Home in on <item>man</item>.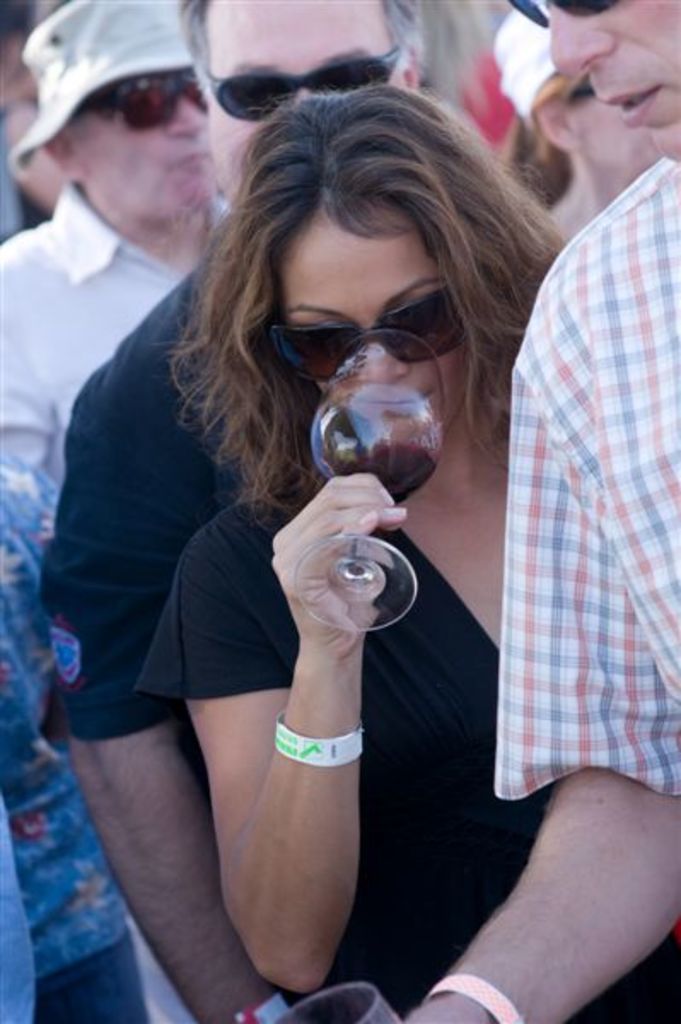
Homed in at bbox(31, 0, 449, 1022).
